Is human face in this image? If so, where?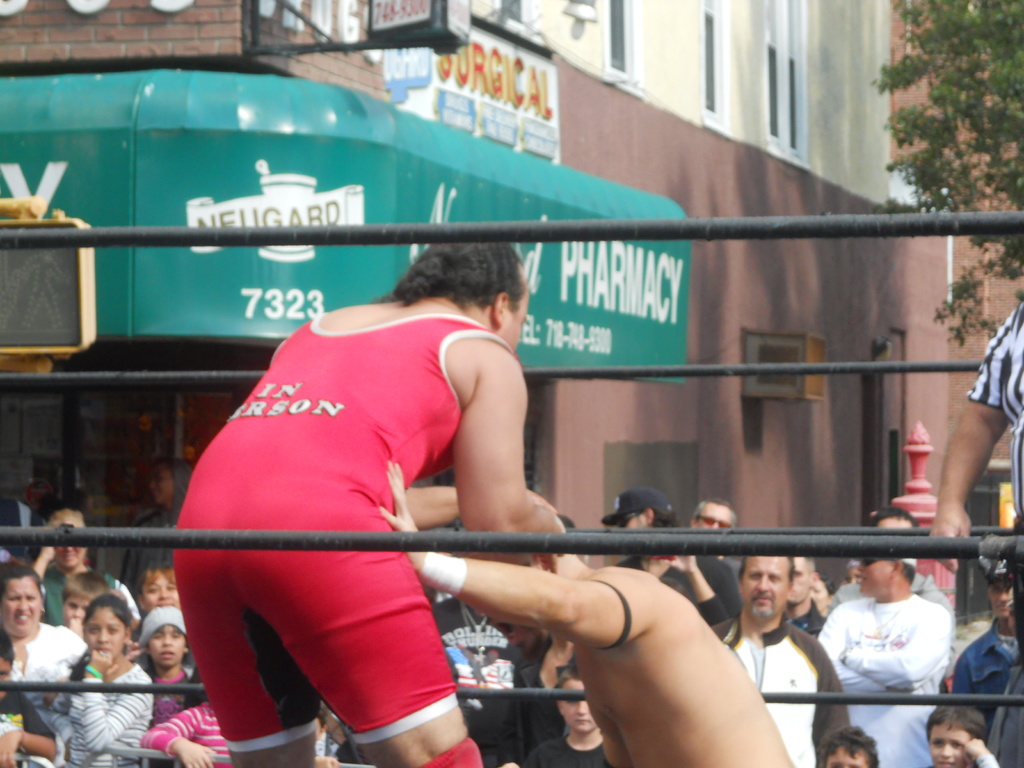
Yes, at [left=501, top=298, right=532, bottom=349].
